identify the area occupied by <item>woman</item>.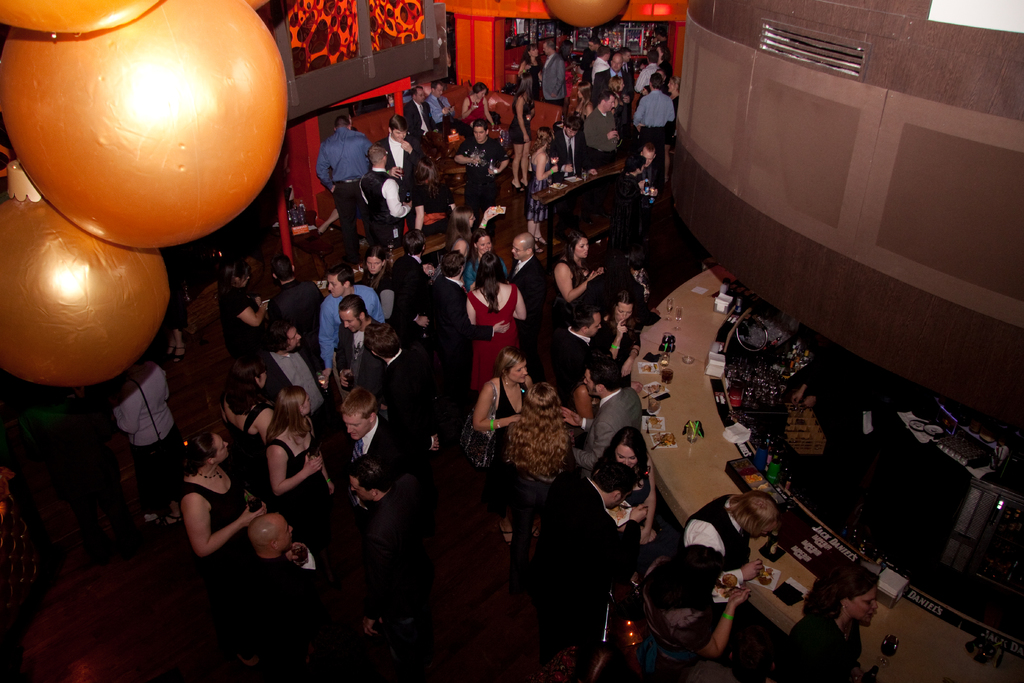
Area: crop(259, 381, 350, 538).
